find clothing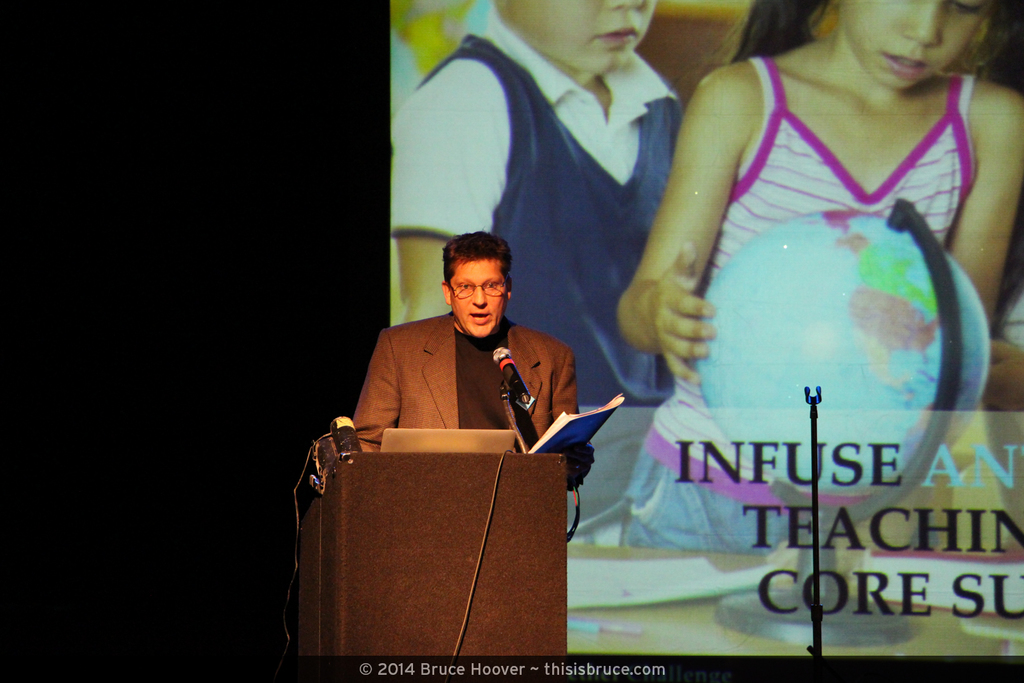
339/299/599/474
